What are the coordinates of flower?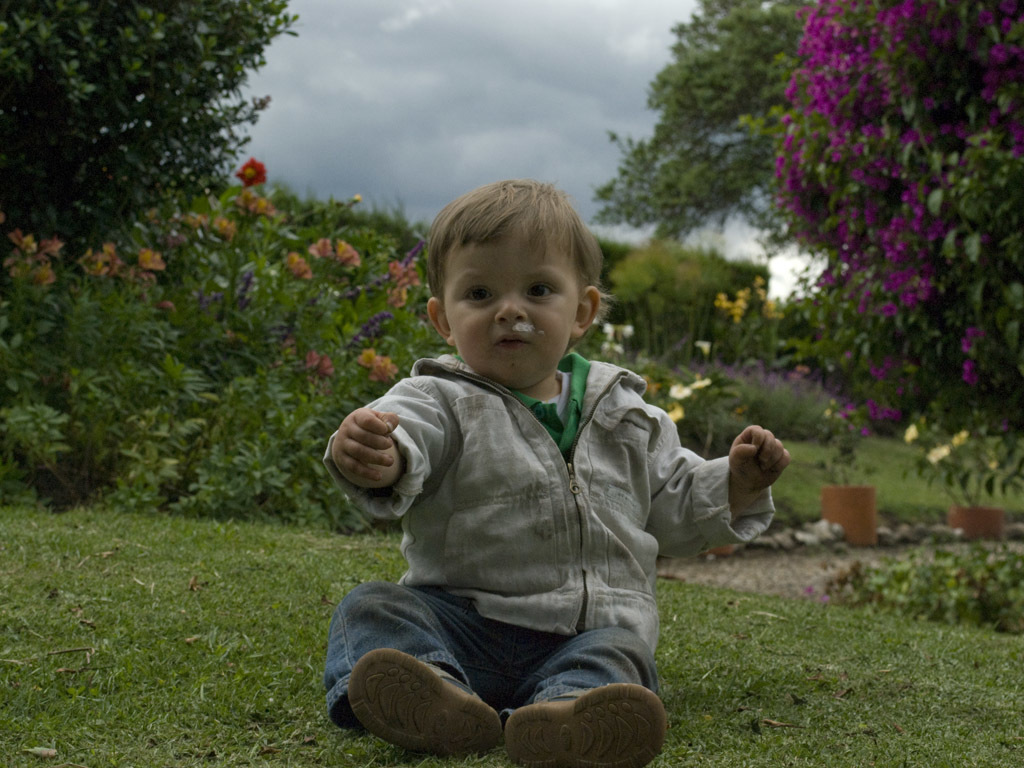
927, 442, 946, 470.
